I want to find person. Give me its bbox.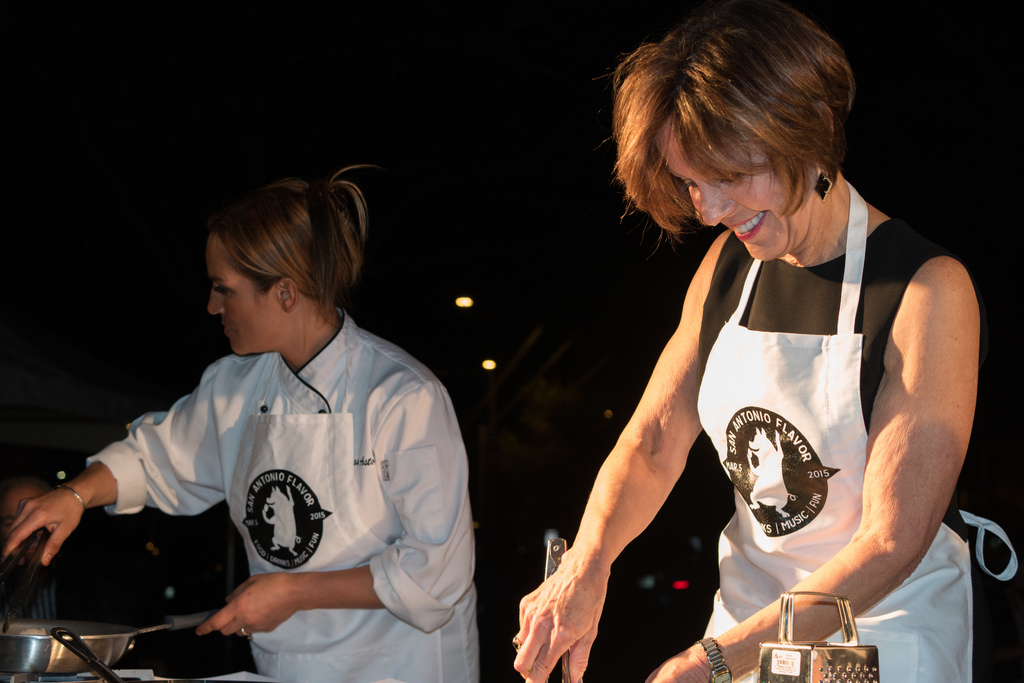
box(0, 476, 73, 620).
